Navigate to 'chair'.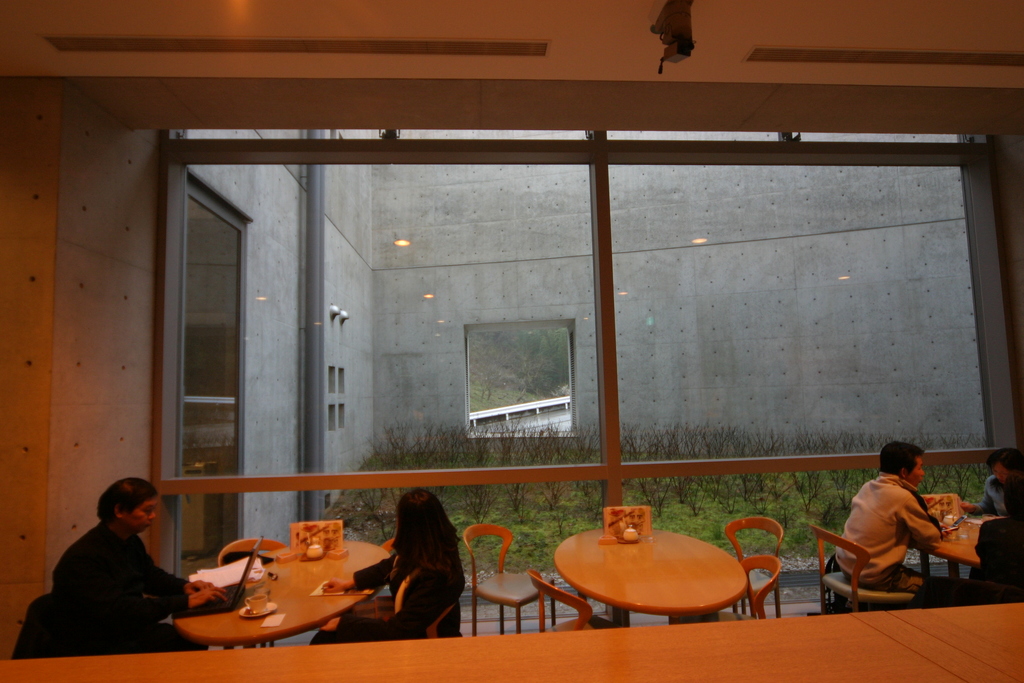
Navigation target: (463,521,556,639).
